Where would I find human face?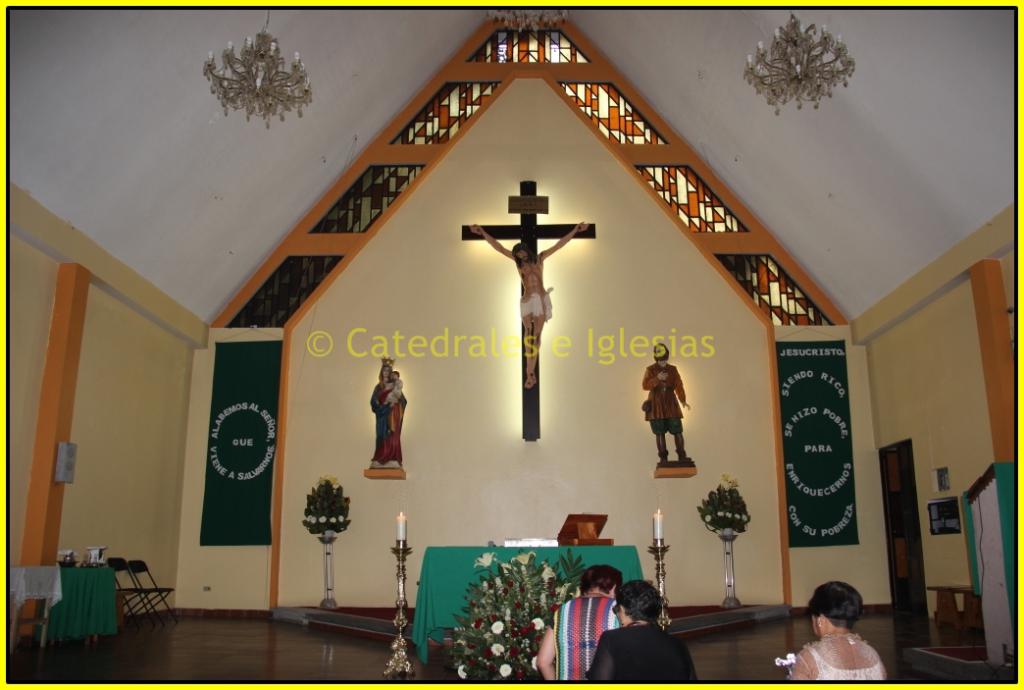
At [x1=652, y1=345, x2=666, y2=358].
